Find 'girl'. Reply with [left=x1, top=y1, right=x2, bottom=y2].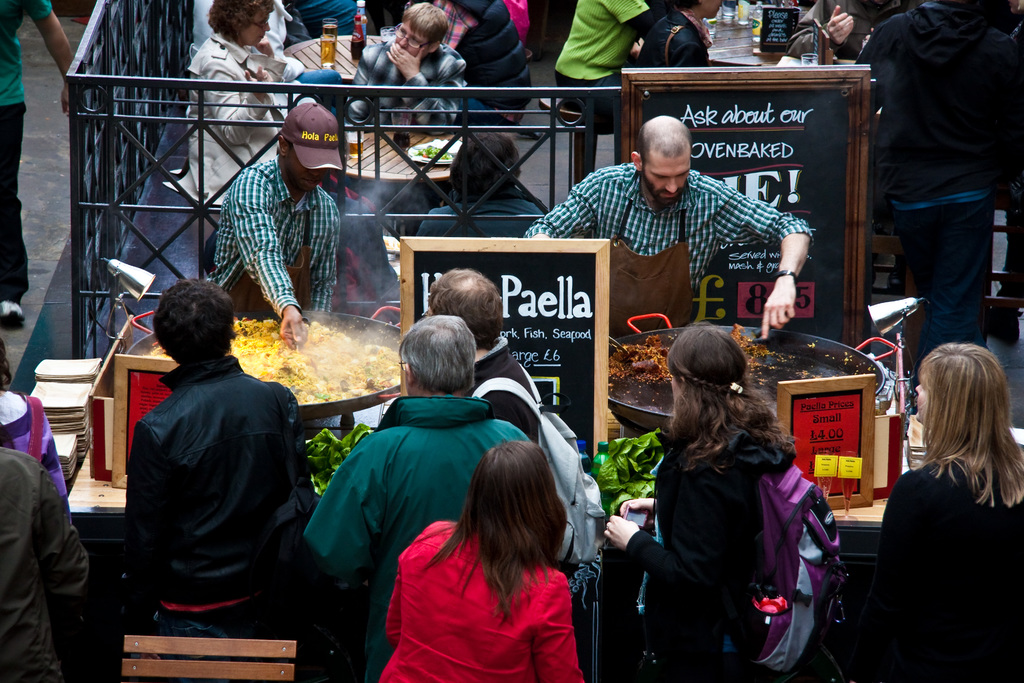
[left=0, top=440, right=92, bottom=682].
